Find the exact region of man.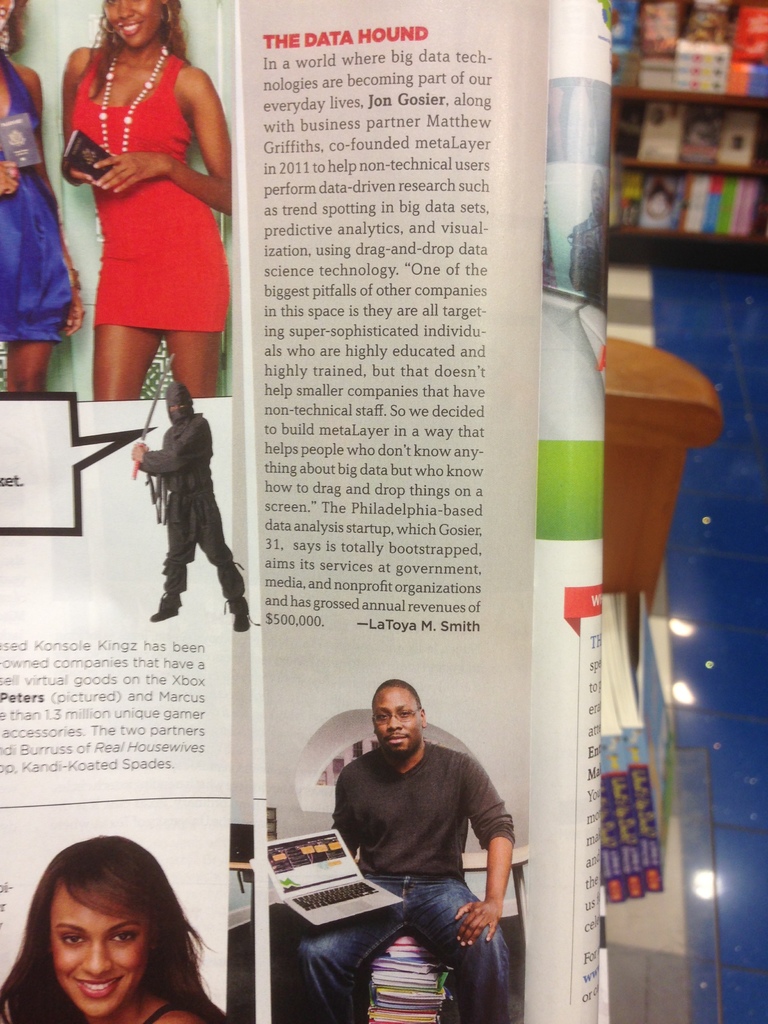
Exact region: (131,381,262,634).
